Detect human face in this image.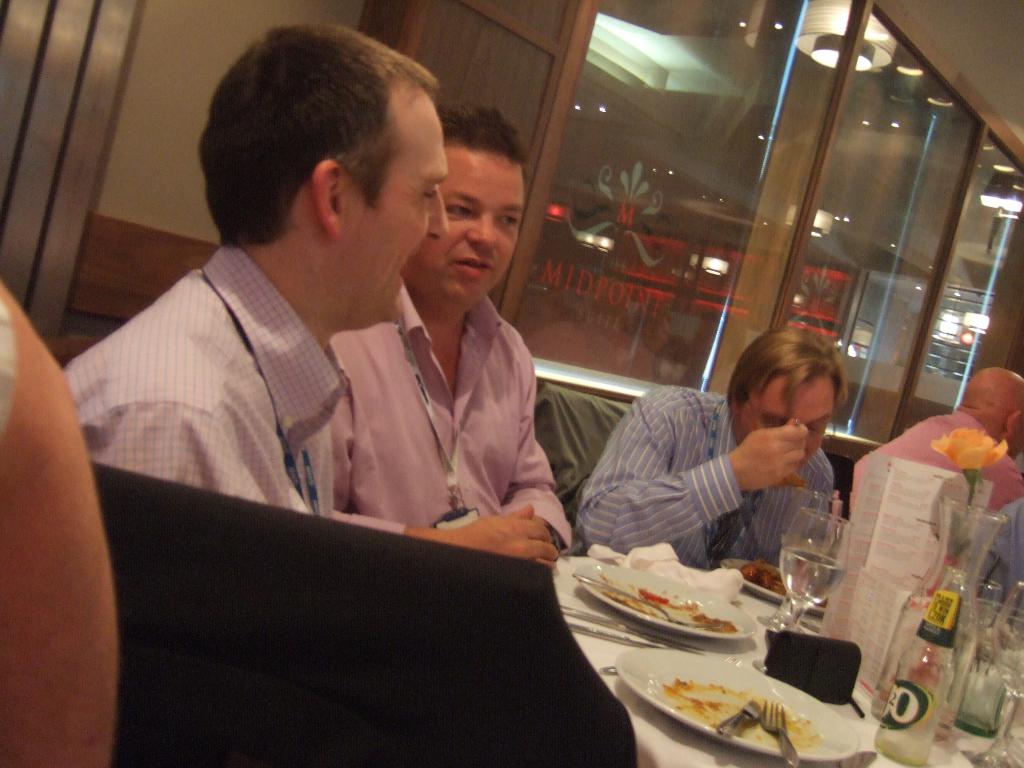
Detection: <bbox>406, 156, 527, 308</bbox>.
